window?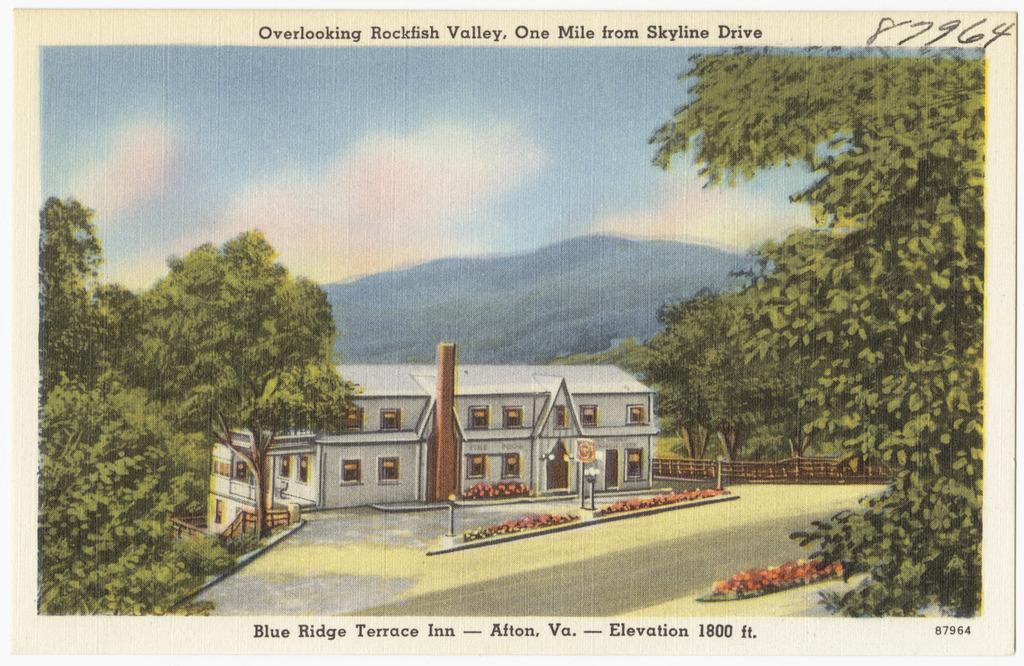
bbox=(383, 453, 402, 485)
